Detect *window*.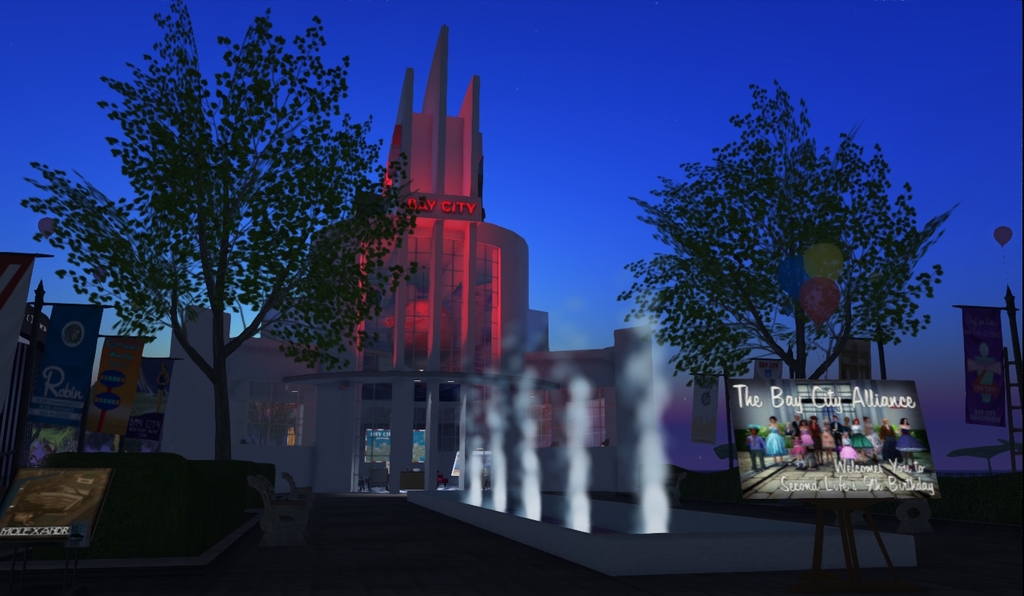
Detected at region(438, 385, 462, 402).
